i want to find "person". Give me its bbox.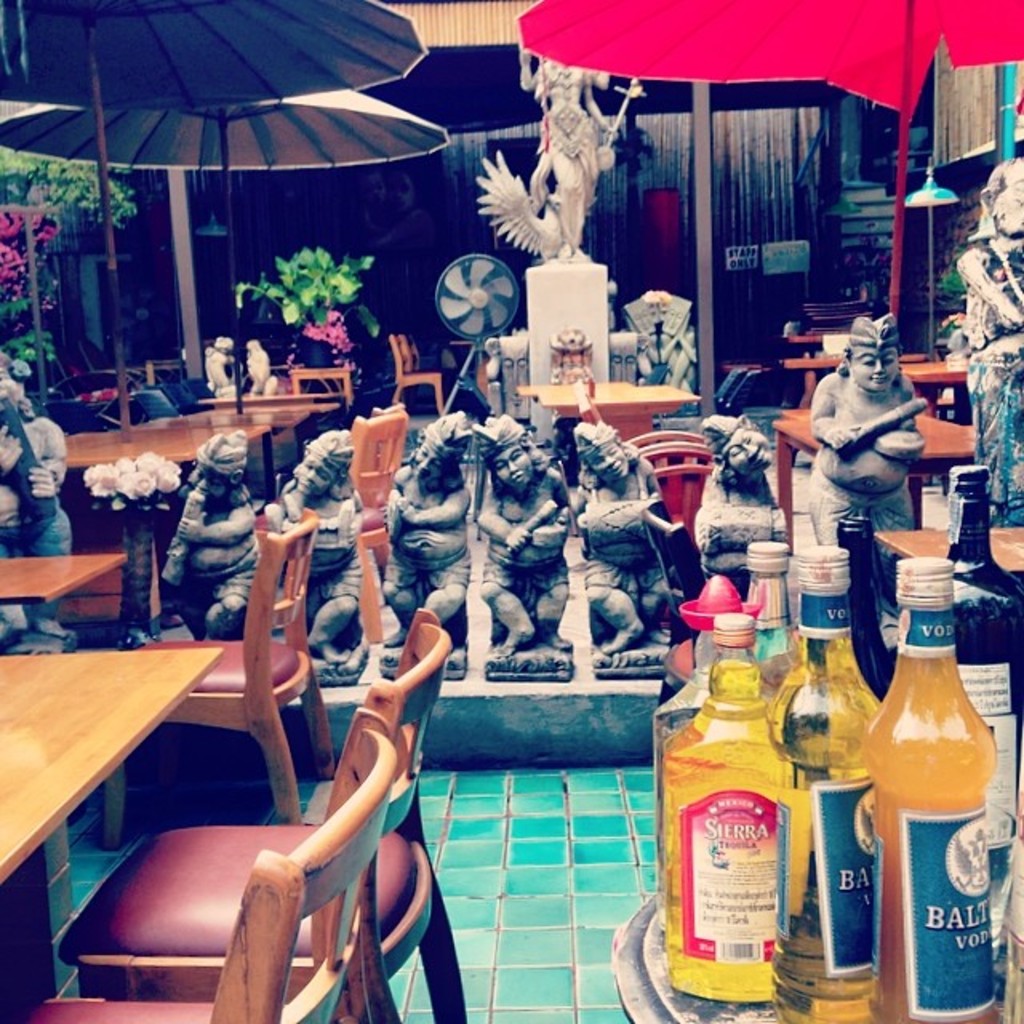
l=960, t=150, r=1022, b=528.
